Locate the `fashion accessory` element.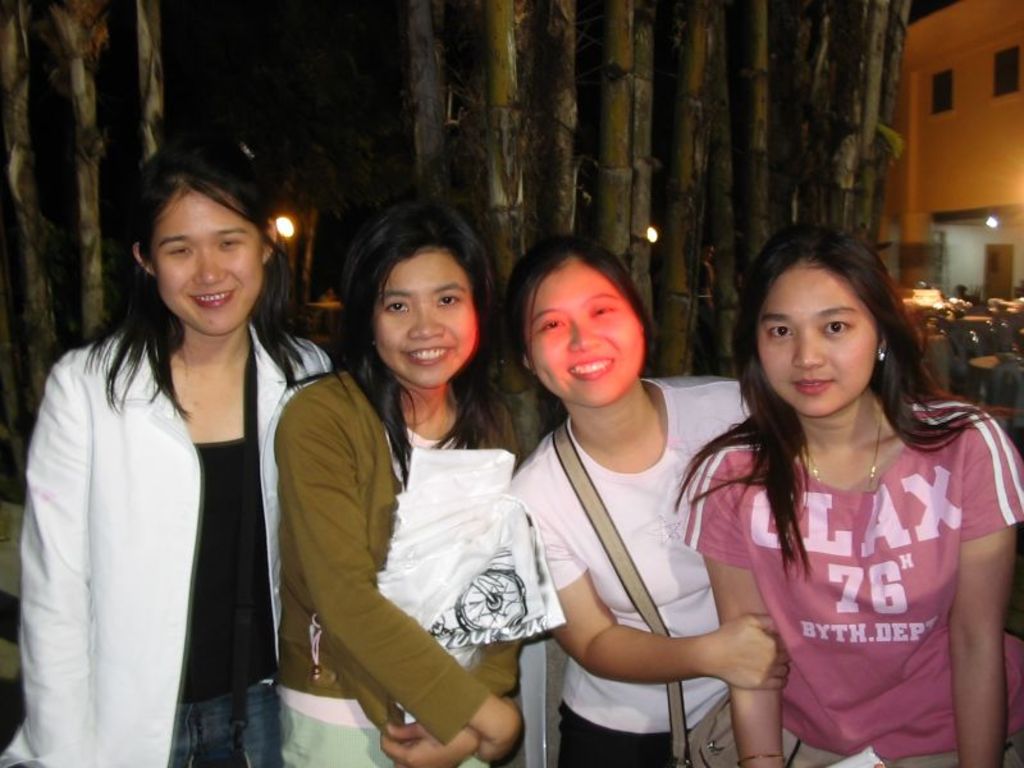
Element bbox: [left=550, top=416, right=801, bottom=767].
